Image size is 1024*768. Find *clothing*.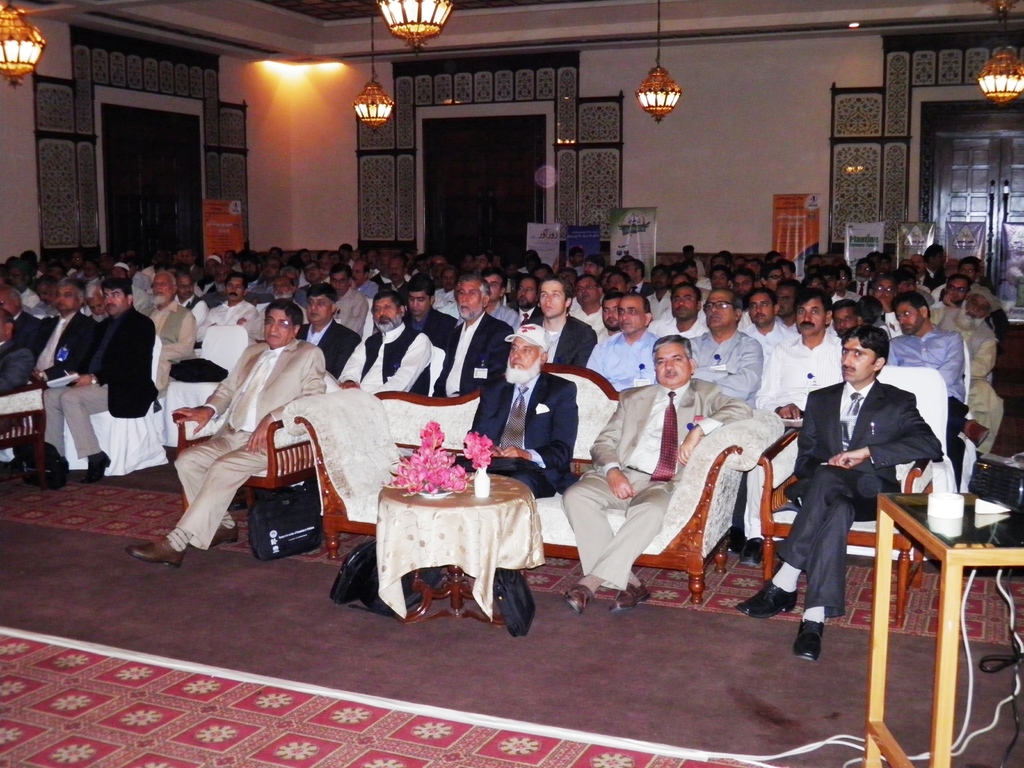
rect(891, 324, 968, 493).
